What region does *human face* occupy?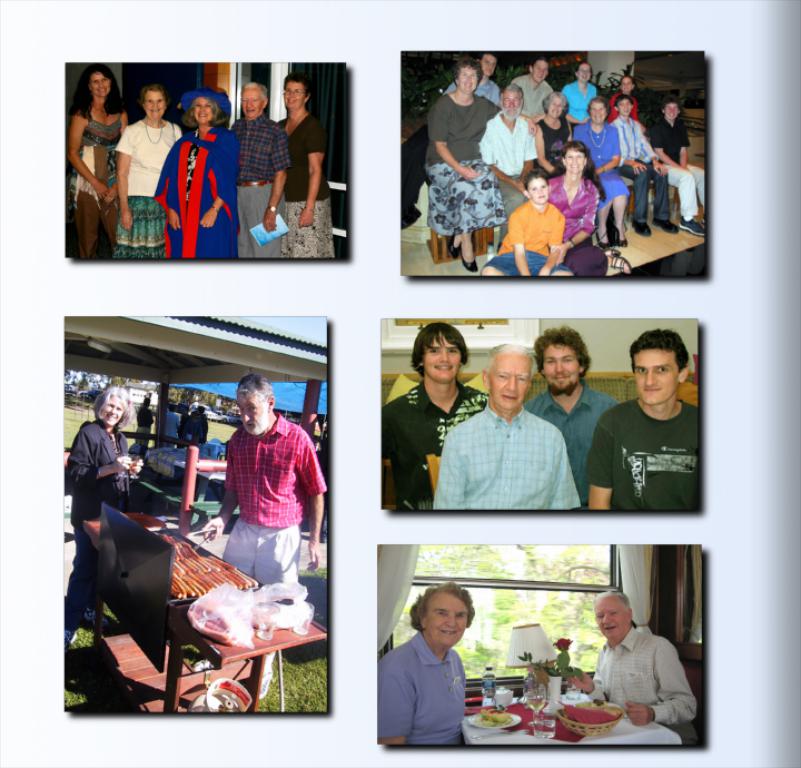
[286,79,305,110].
